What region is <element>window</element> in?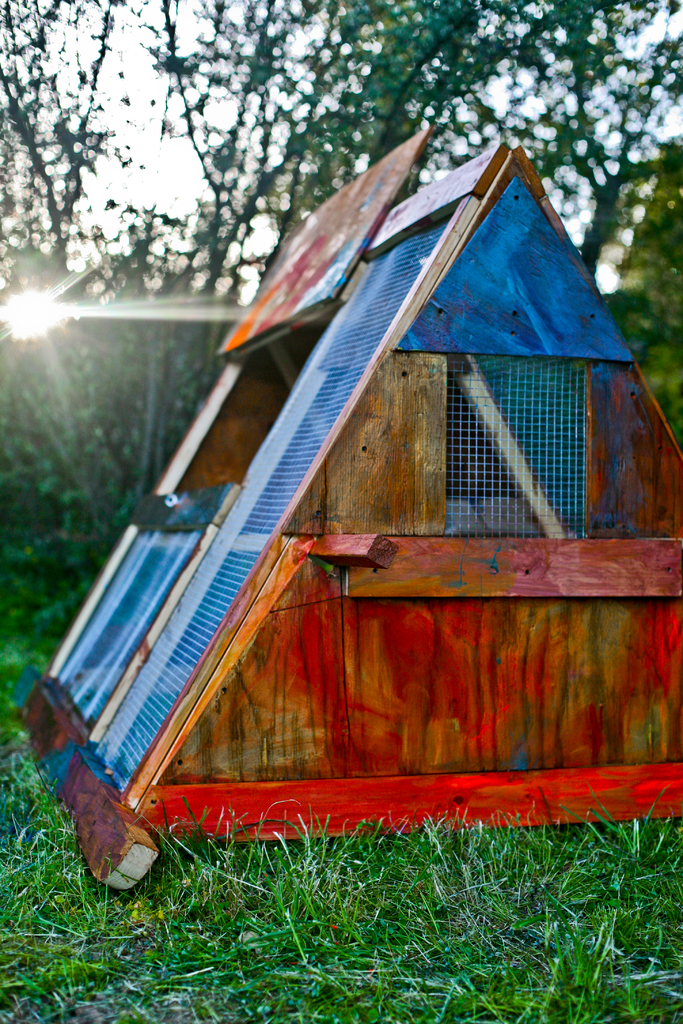
x1=447, y1=356, x2=585, y2=540.
